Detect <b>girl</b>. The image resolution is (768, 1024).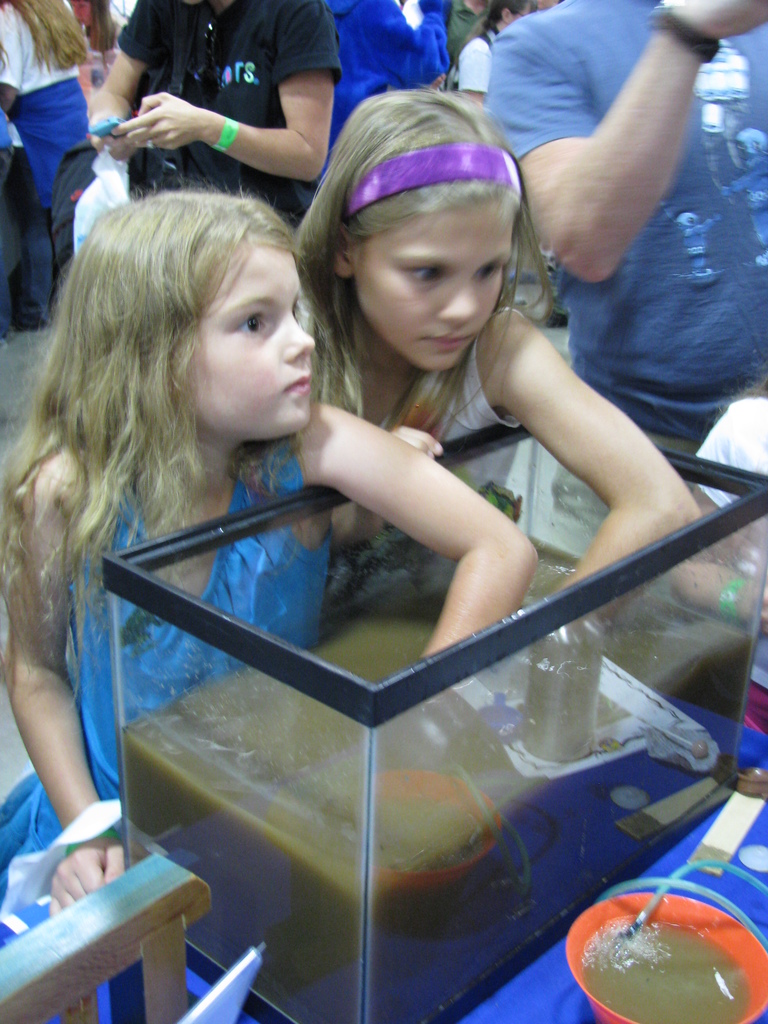
detection(275, 91, 706, 647).
